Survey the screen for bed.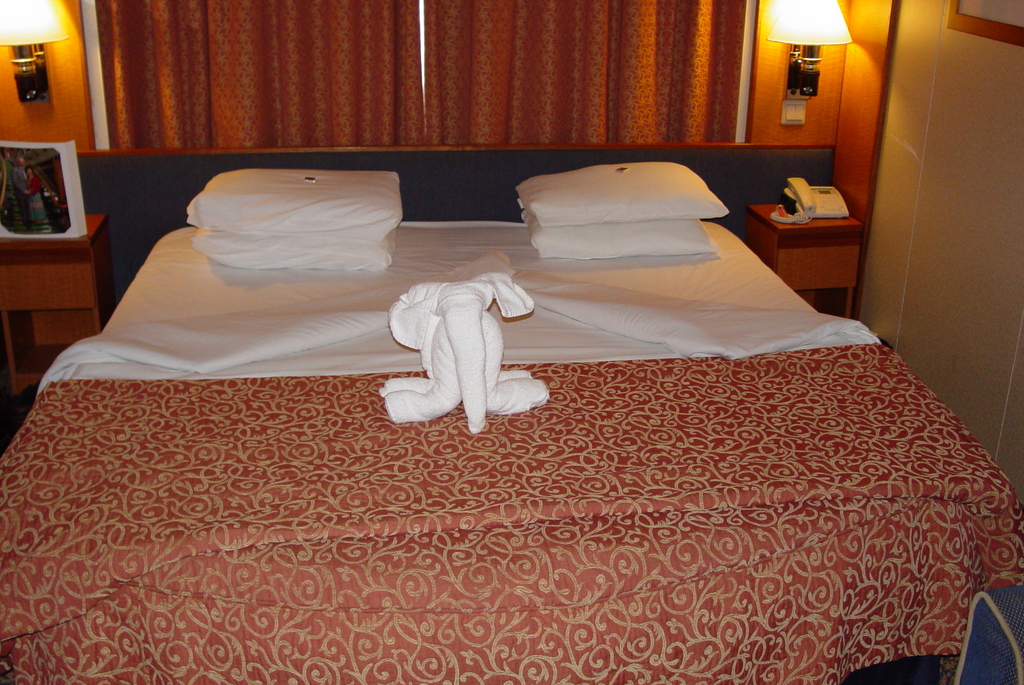
Survey found: BBox(0, 143, 1023, 684).
